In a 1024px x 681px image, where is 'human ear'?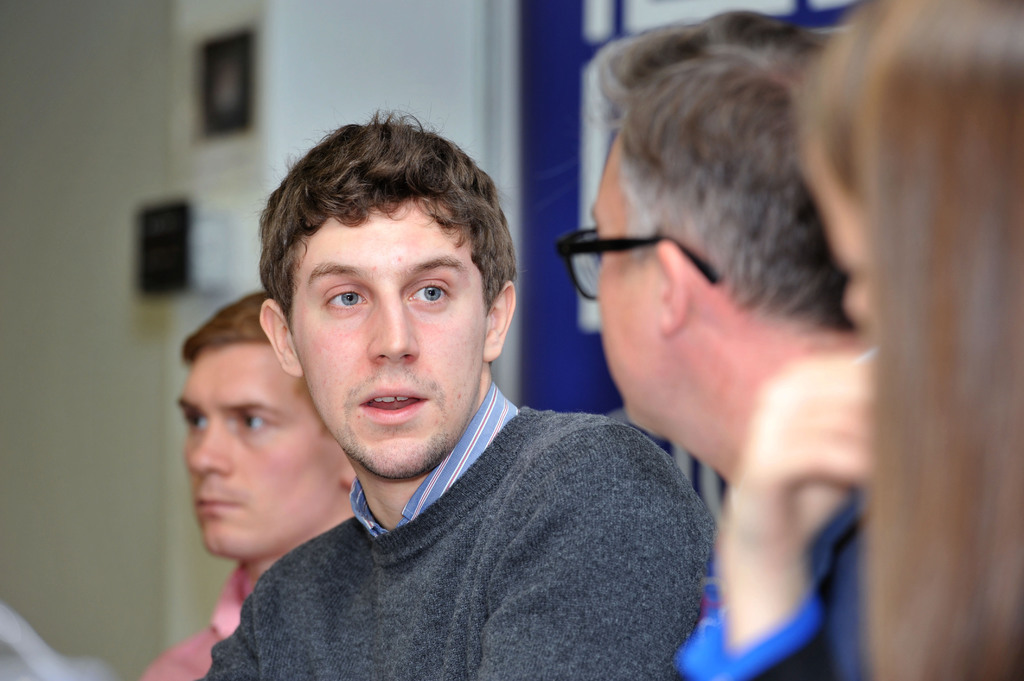
box(339, 461, 359, 483).
